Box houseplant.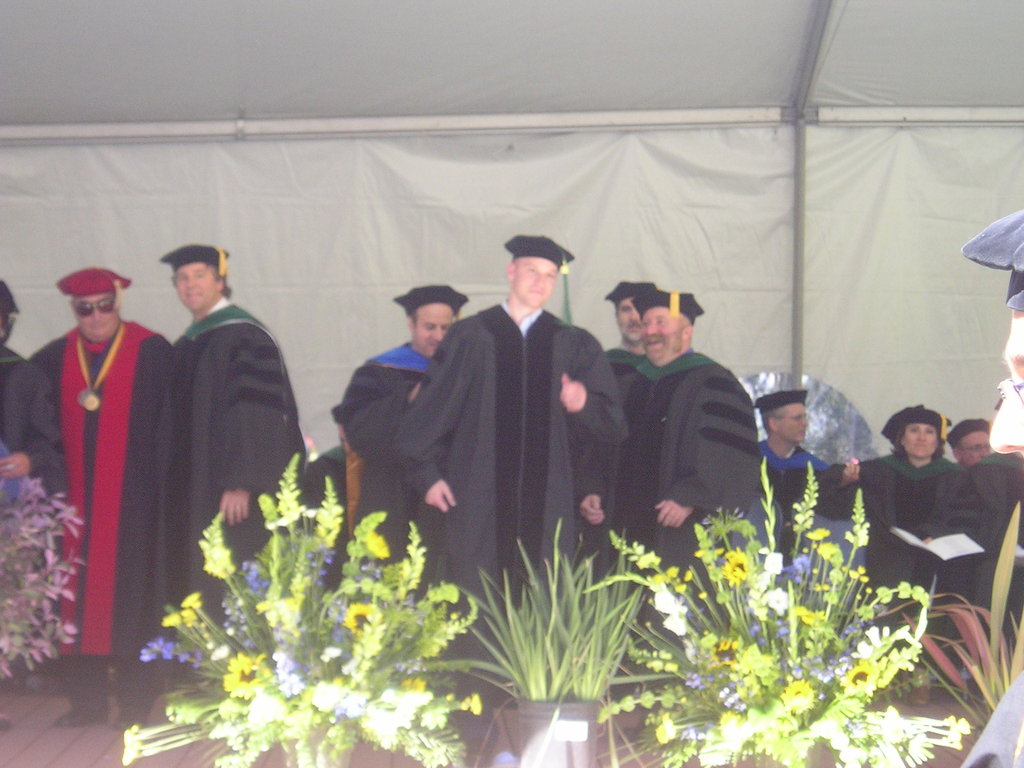
select_region(454, 533, 636, 767).
